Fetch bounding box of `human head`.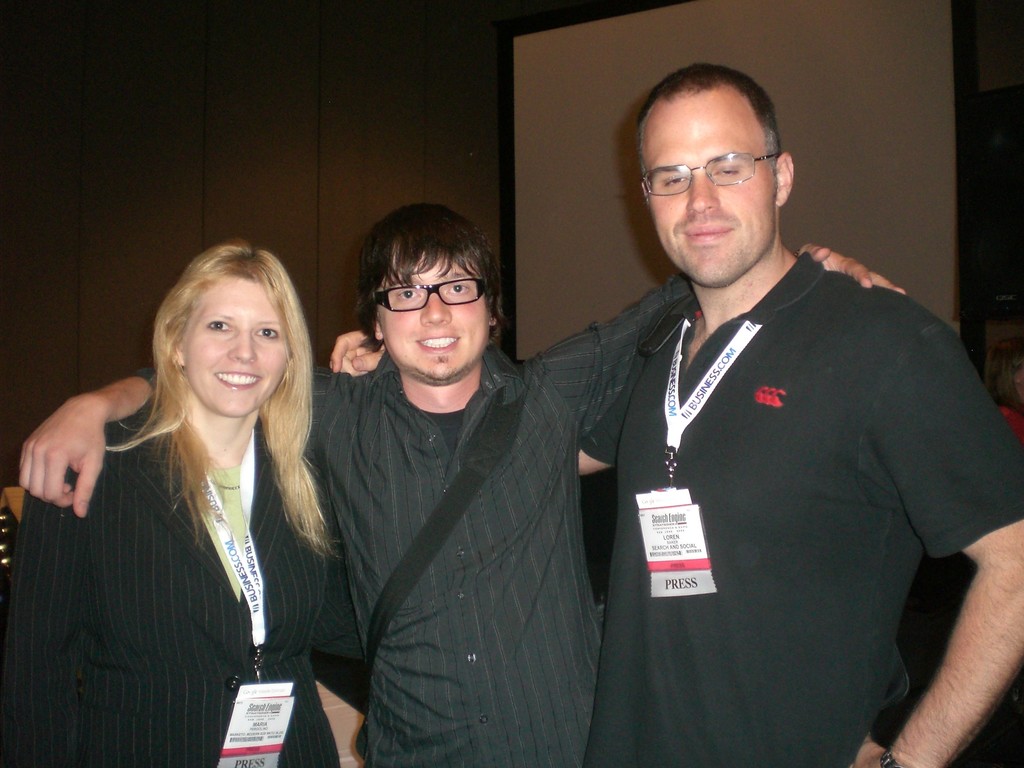
Bbox: {"x1": 375, "y1": 204, "x2": 499, "y2": 385}.
